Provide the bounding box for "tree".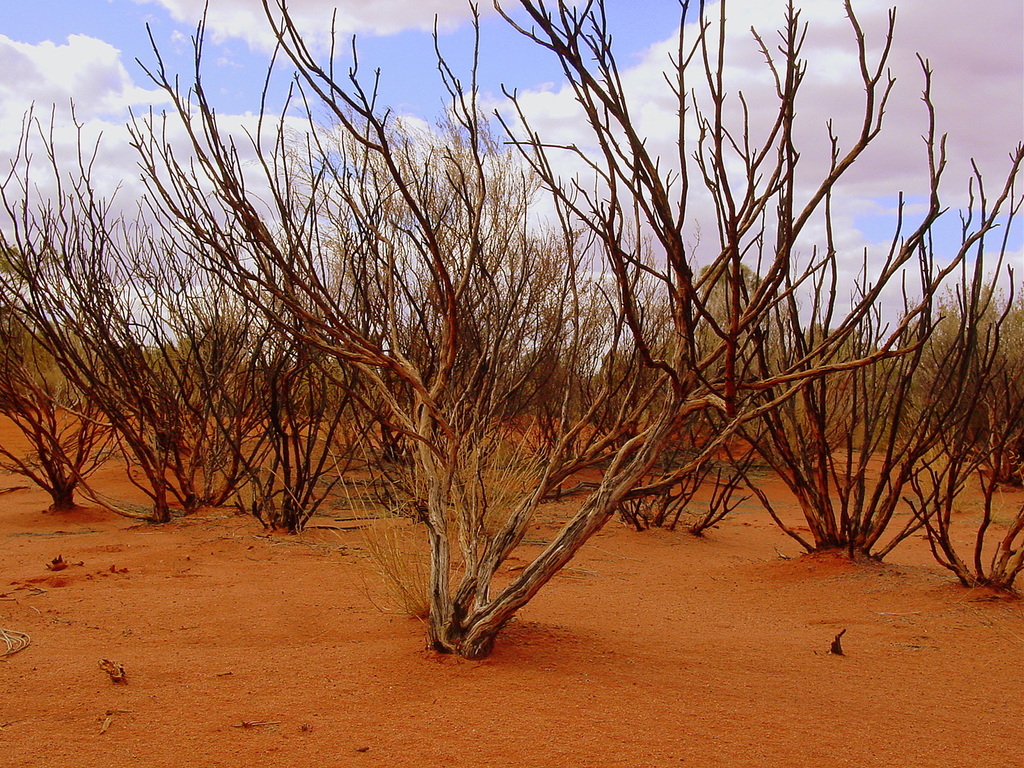
<box>901,274,1023,482</box>.
